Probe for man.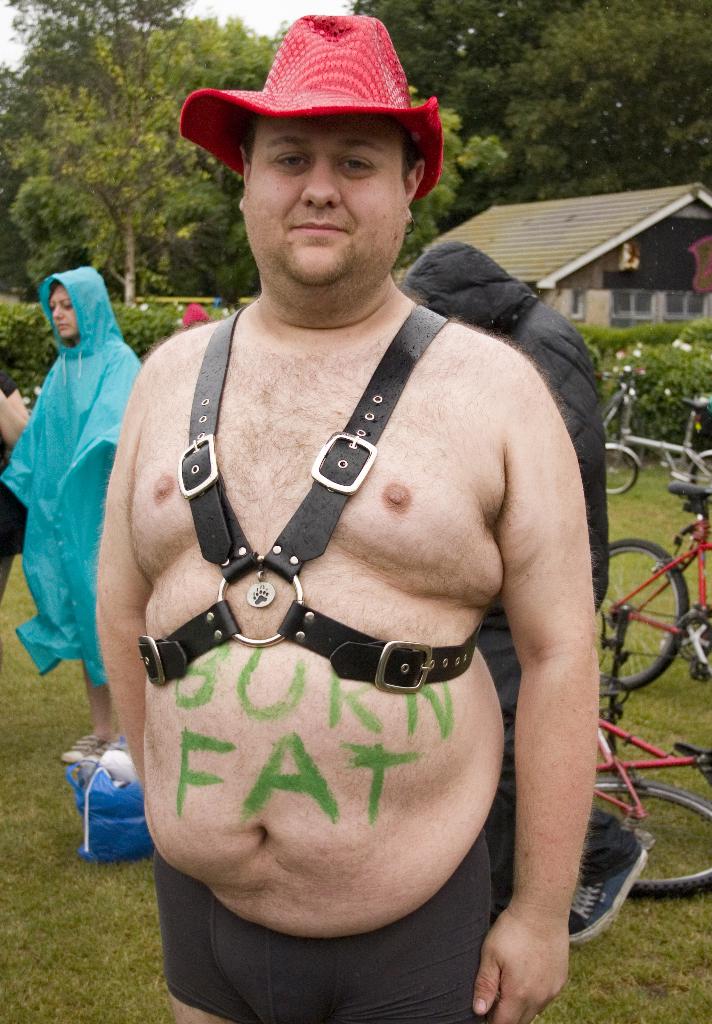
Probe result: 87,0,632,1004.
